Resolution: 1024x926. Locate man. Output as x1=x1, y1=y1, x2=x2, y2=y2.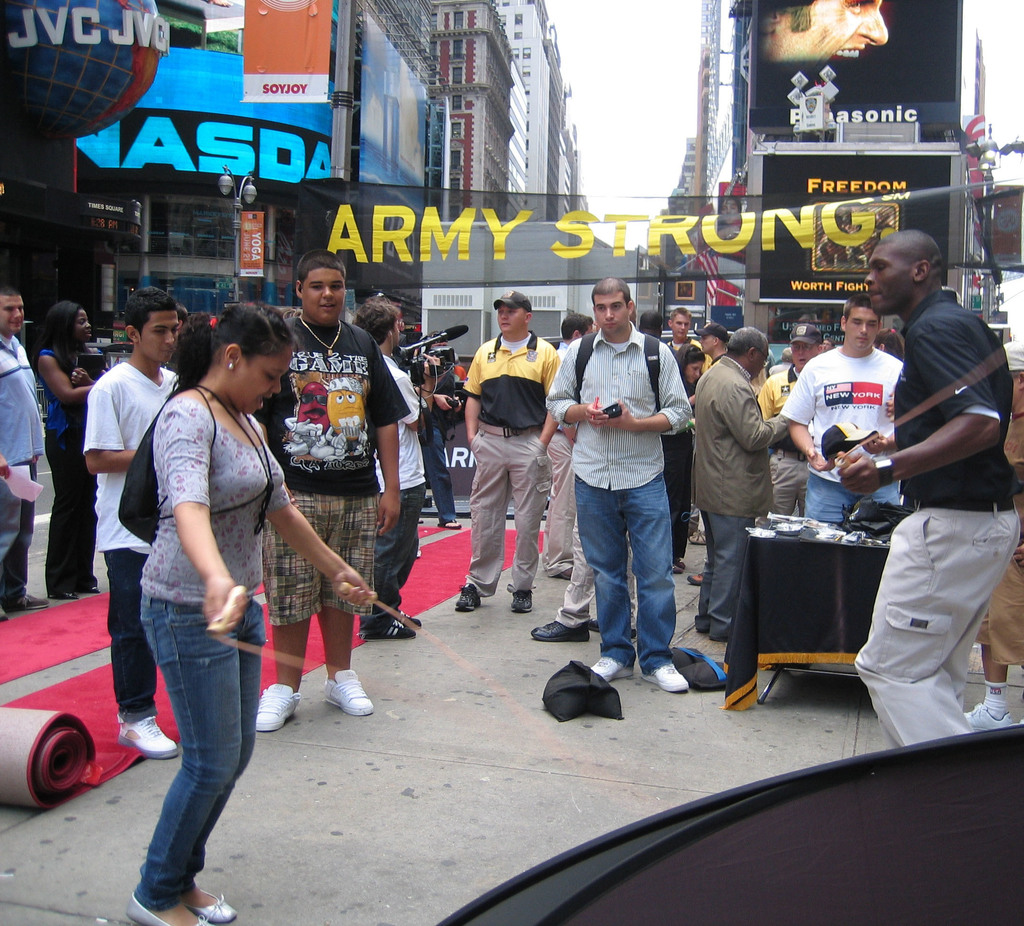
x1=829, y1=228, x2=1023, y2=747.
